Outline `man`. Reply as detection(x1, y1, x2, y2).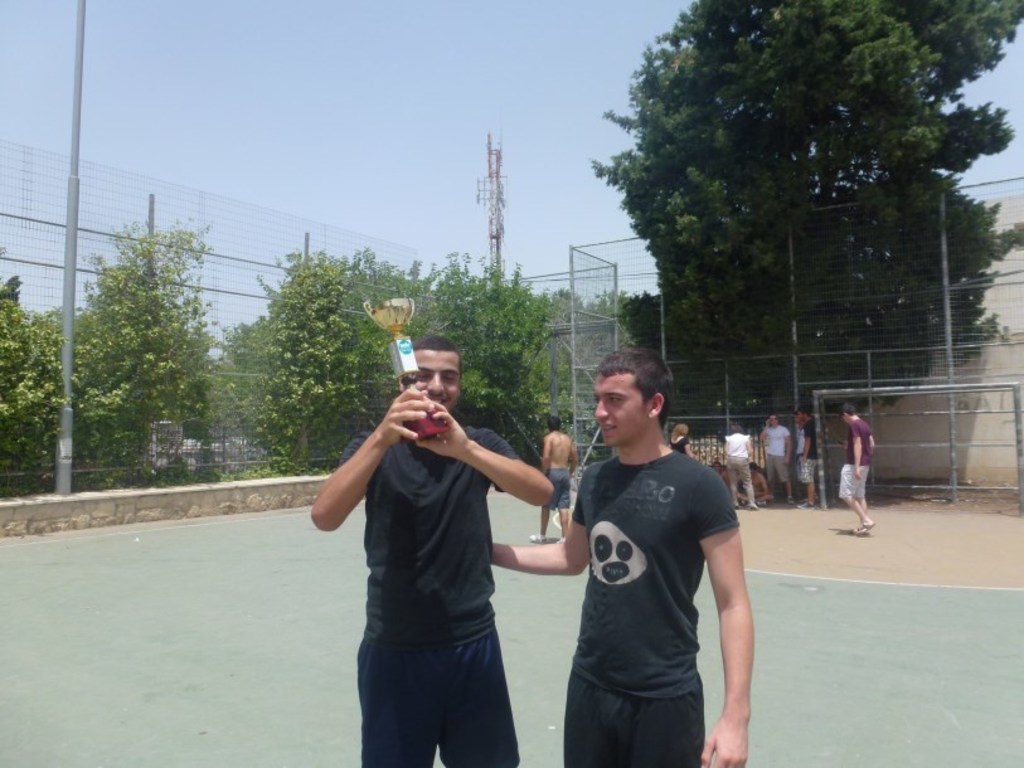
detection(794, 405, 819, 509).
